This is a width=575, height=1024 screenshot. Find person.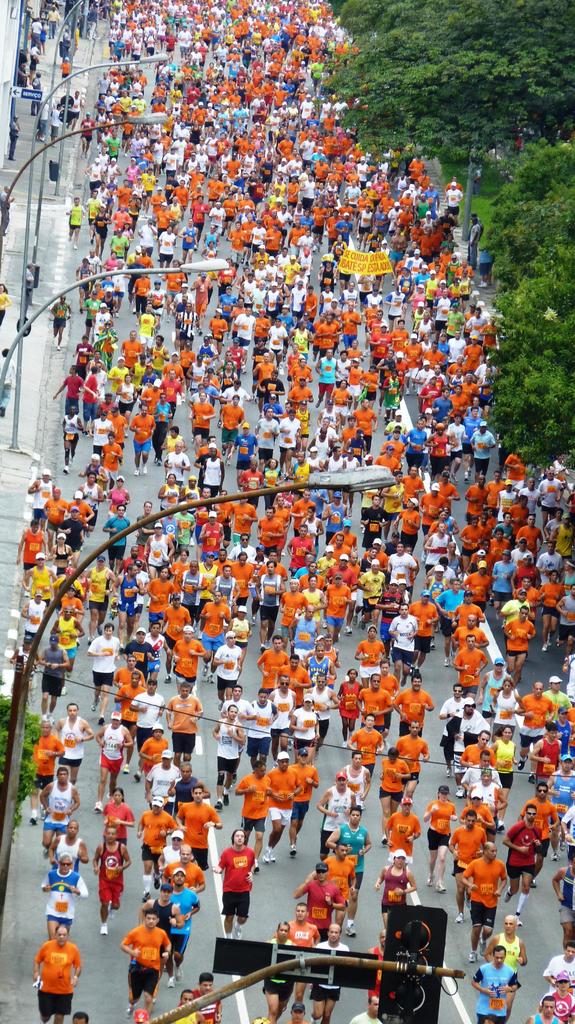
Bounding box: detection(390, 722, 429, 799).
